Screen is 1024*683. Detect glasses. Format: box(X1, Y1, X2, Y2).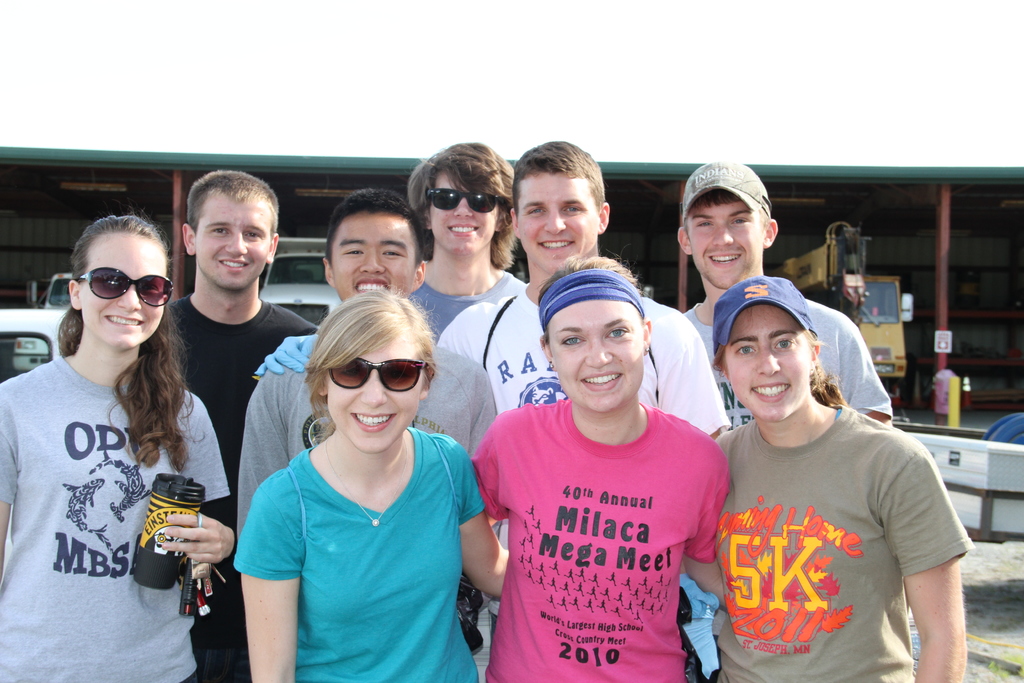
box(419, 185, 505, 215).
